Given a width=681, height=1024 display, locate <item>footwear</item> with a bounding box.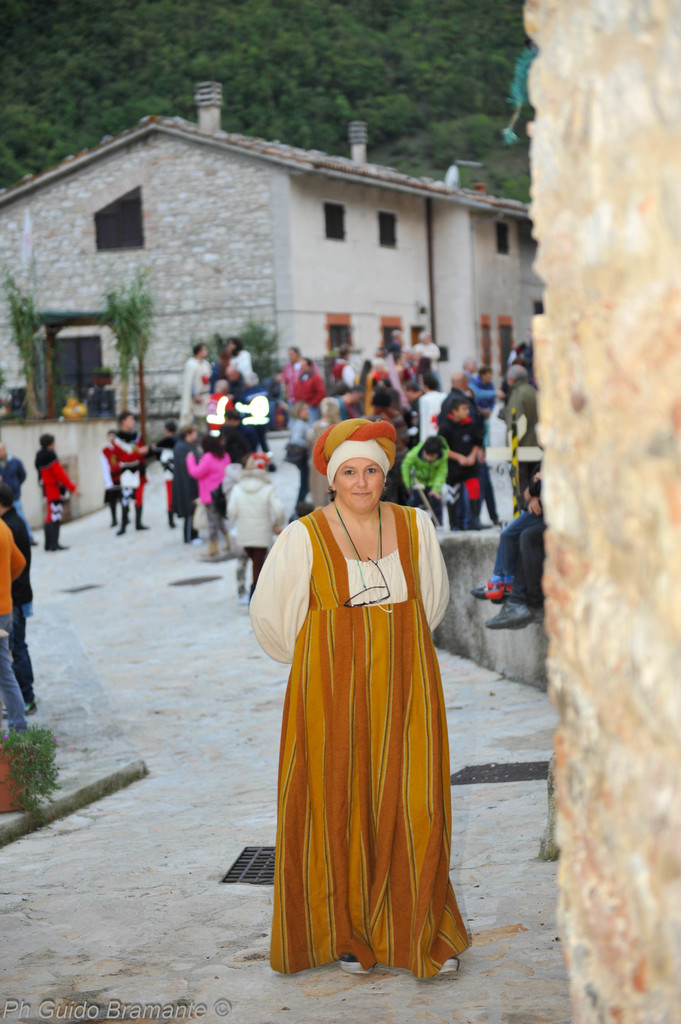
Located: locate(485, 598, 533, 630).
